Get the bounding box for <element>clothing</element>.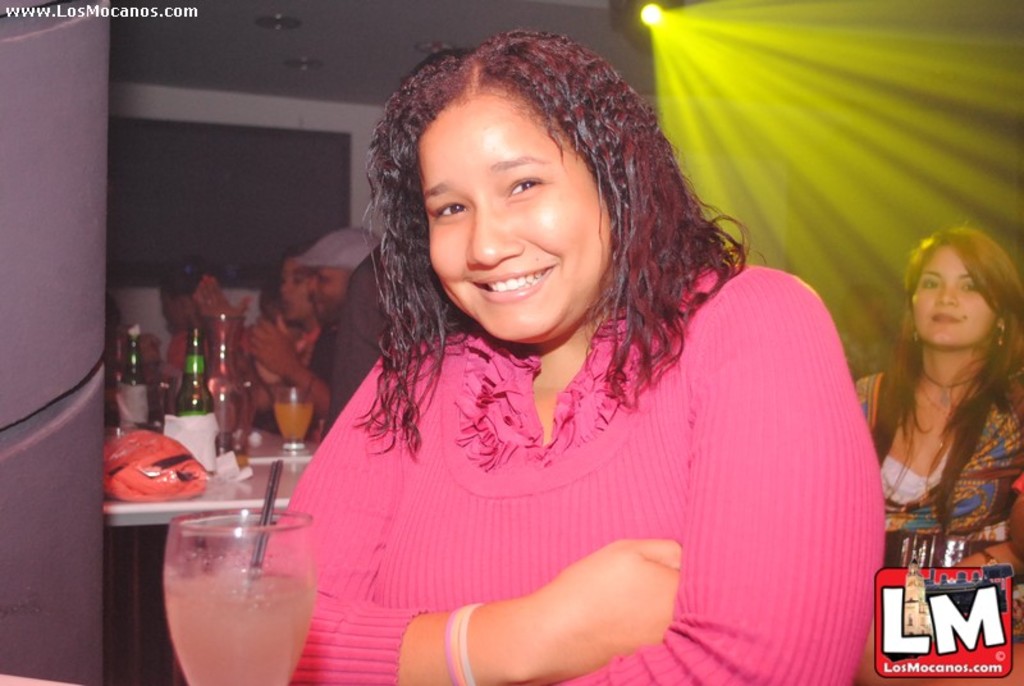
310 177 850 653.
